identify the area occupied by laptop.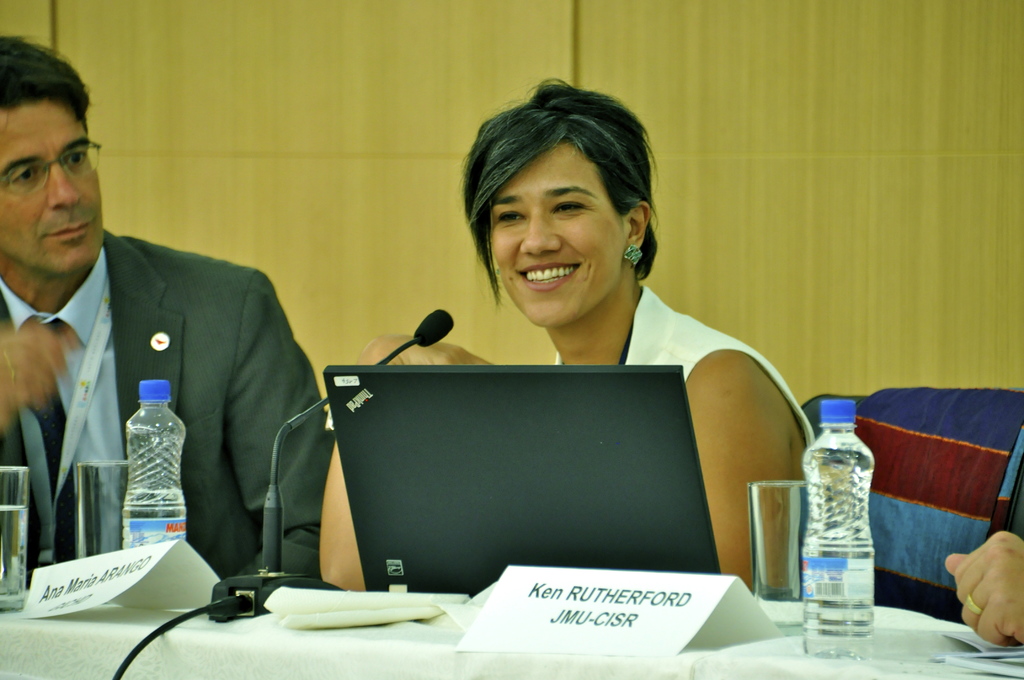
Area: rect(307, 359, 761, 608).
